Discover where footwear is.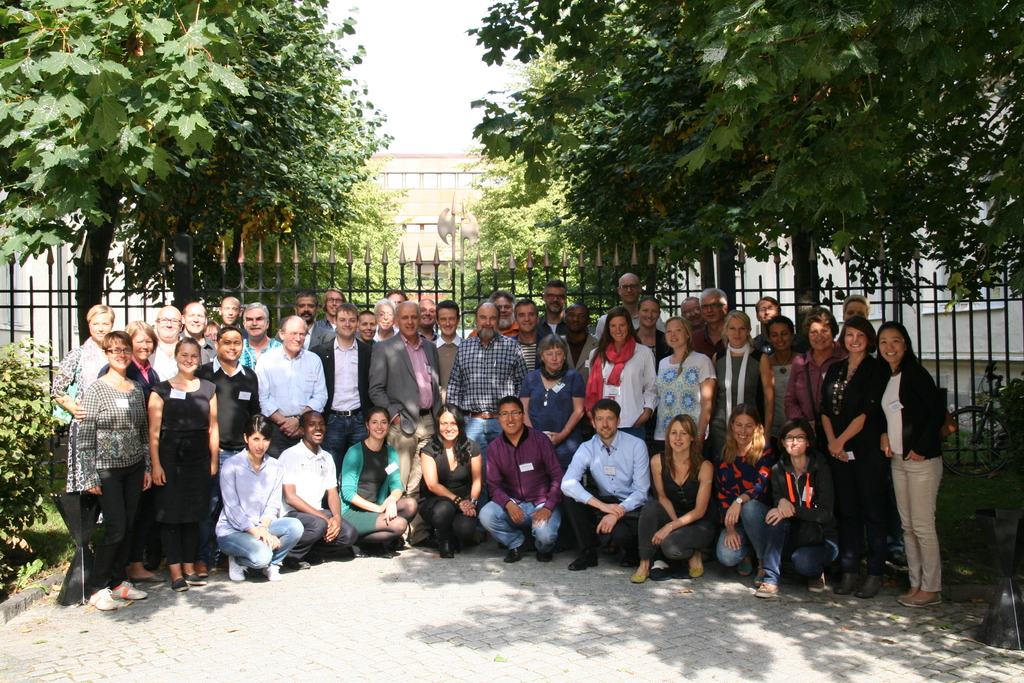
Discovered at (left=440, top=540, right=456, bottom=557).
